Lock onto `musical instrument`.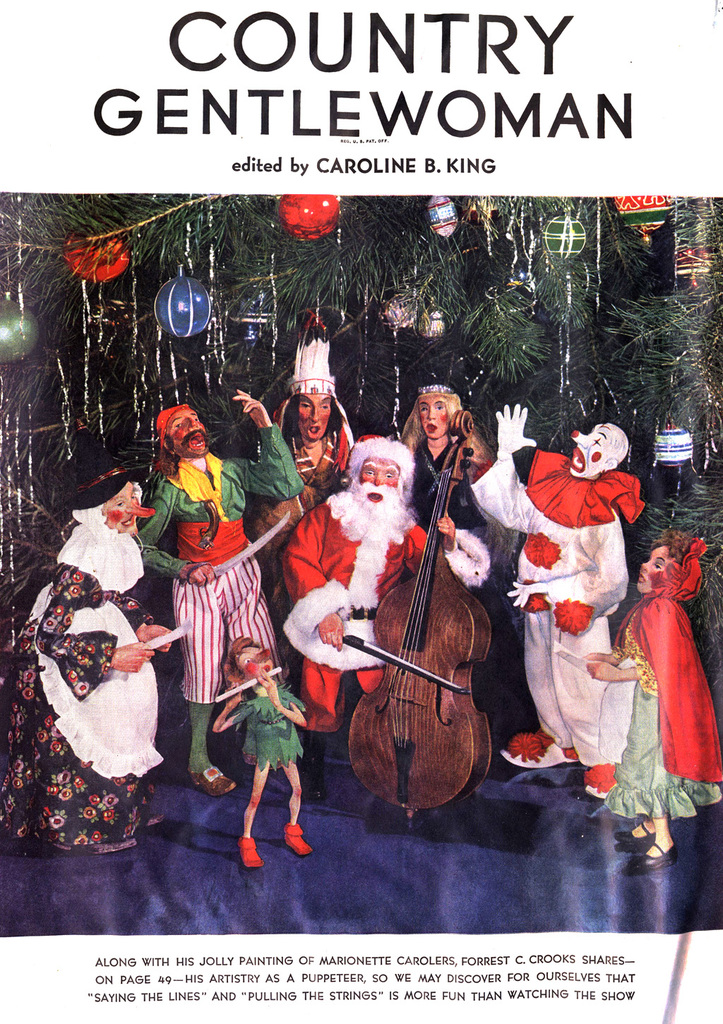
Locked: 337/411/507/807.
